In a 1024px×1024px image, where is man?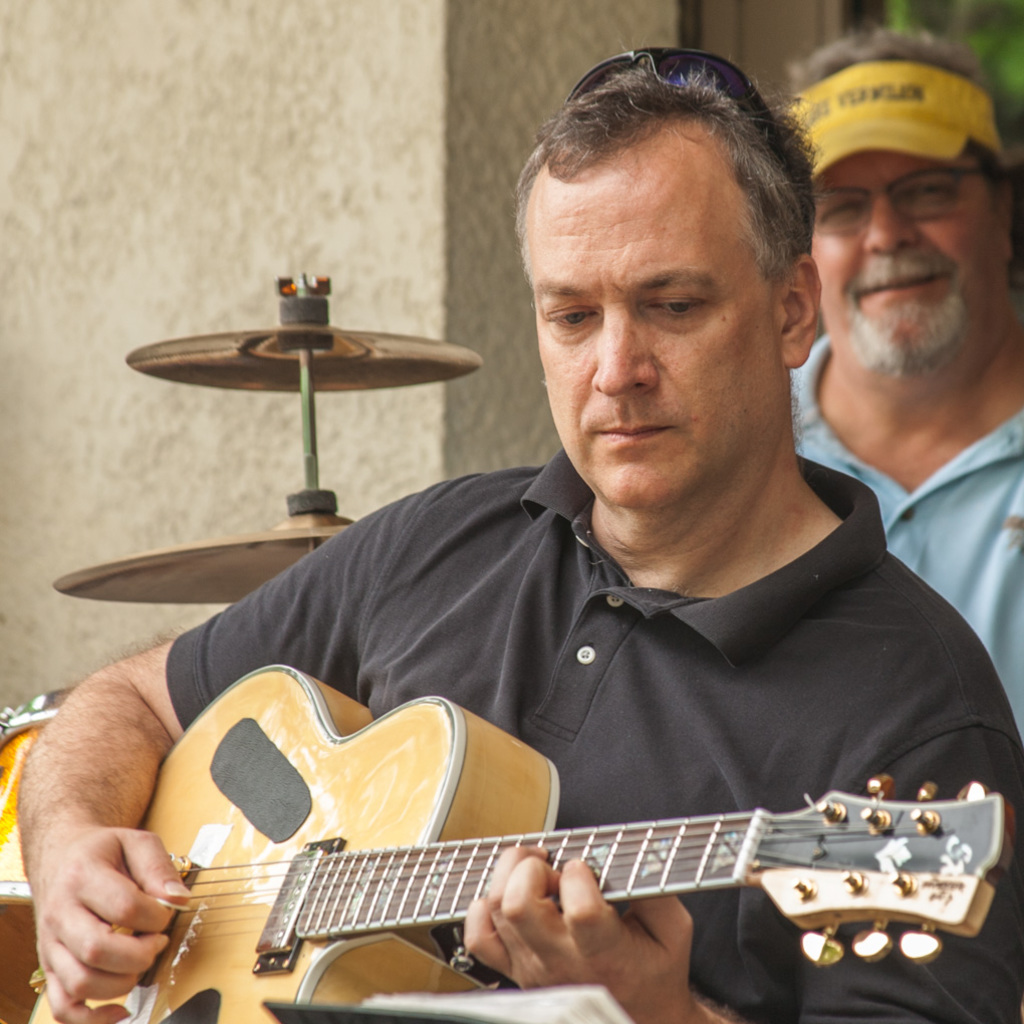
box=[67, 78, 1023, 1009].
